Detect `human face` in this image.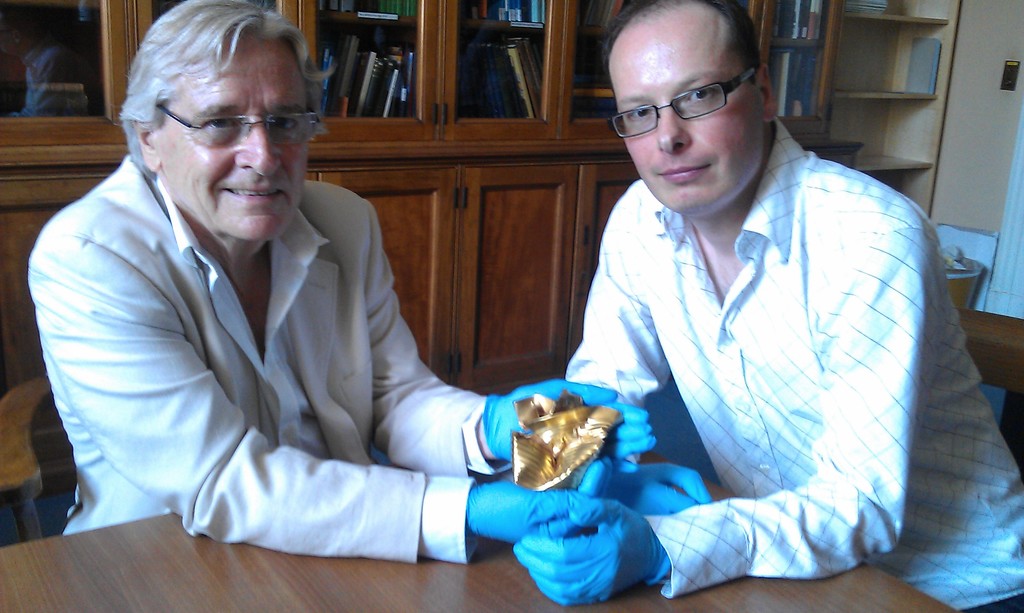
Detection: 620:49:763:208.
